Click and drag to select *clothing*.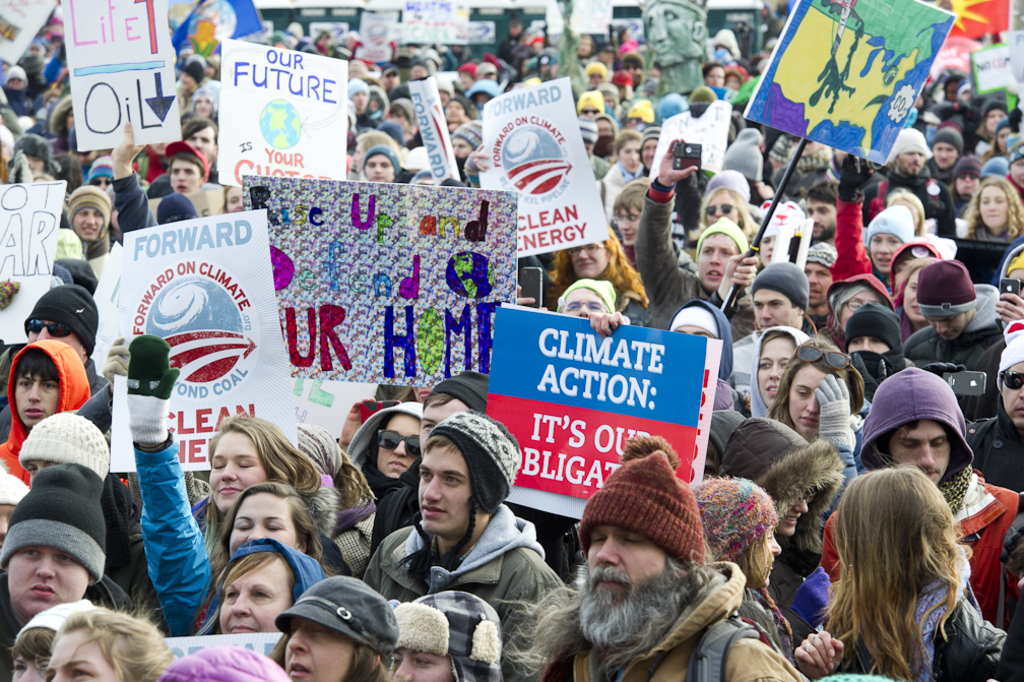
Selection: [351,433,561,670].
